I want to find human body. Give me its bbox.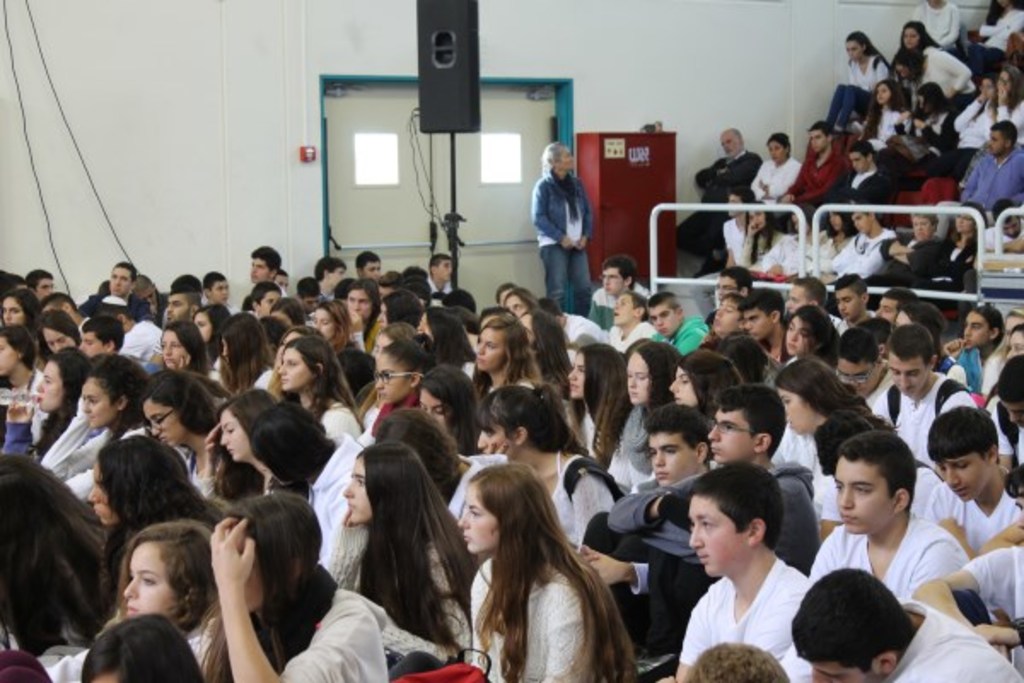
l=770, t=355, r=874, b=533.
